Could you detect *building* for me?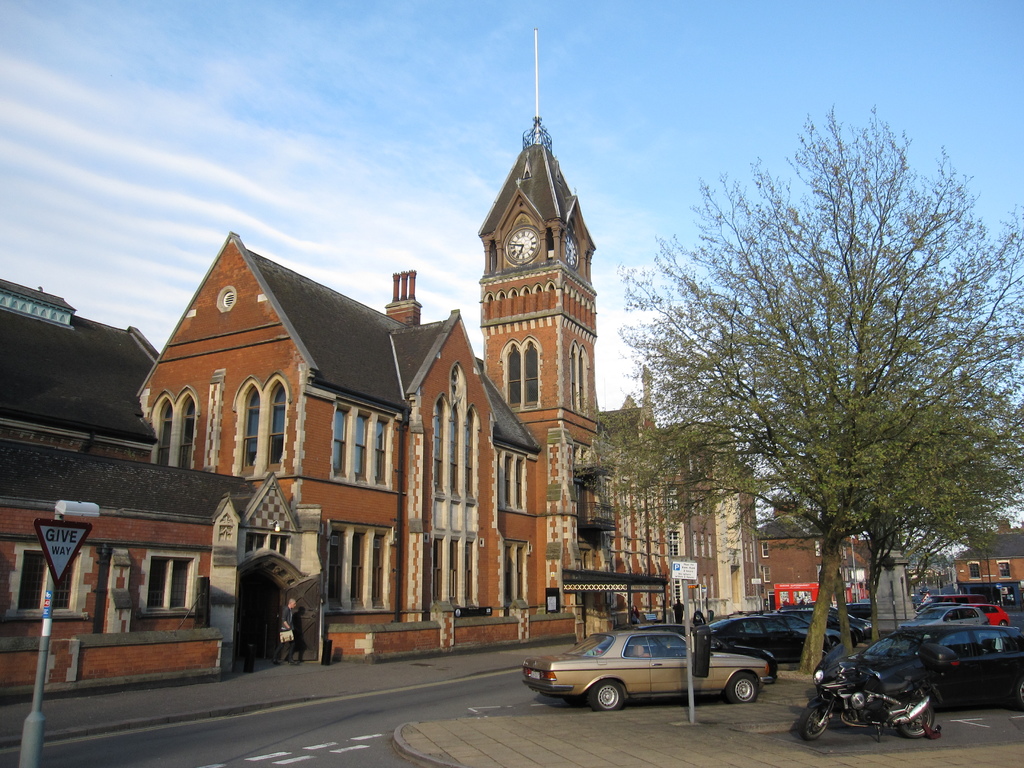
Detection result: {"left": 954, "top": 528, "right": 1023, "bottom": 610}.
